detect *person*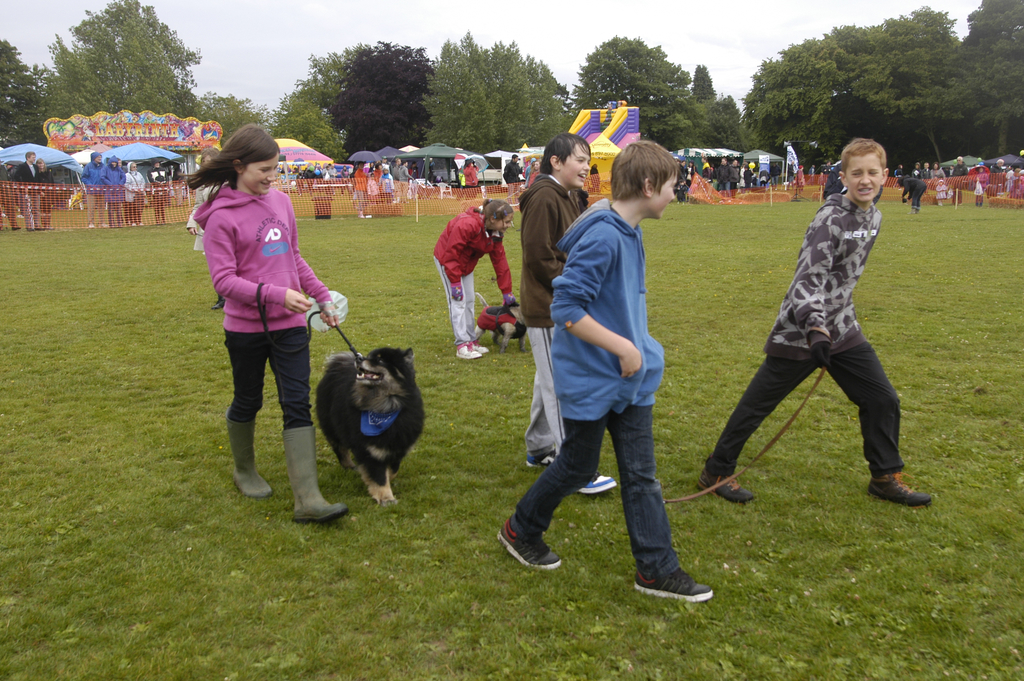
x1=935, y1=179, x2=947, y2=211
